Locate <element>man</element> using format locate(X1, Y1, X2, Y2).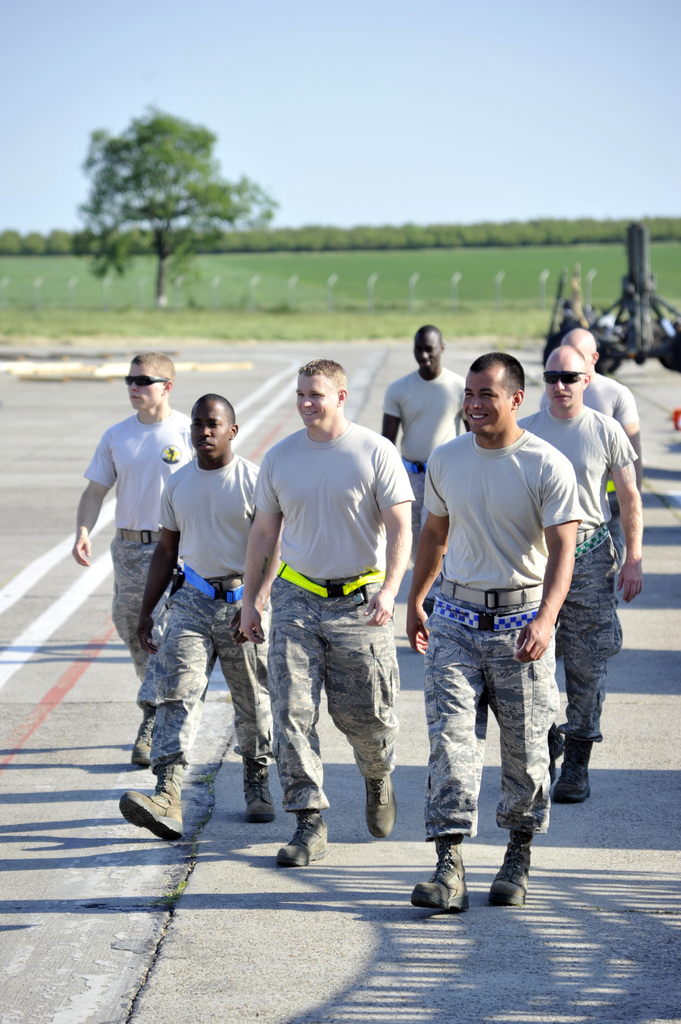
locate(537, 324, 639, 568).
